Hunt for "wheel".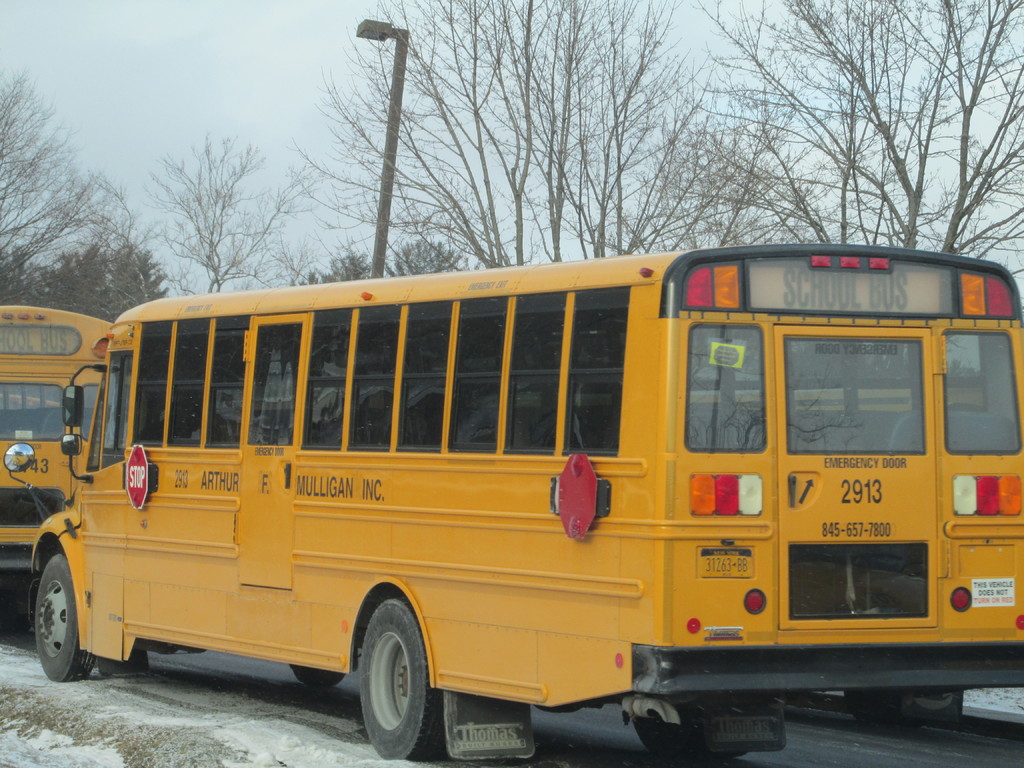
Hunted down at region(358, 596, 448, 759).
